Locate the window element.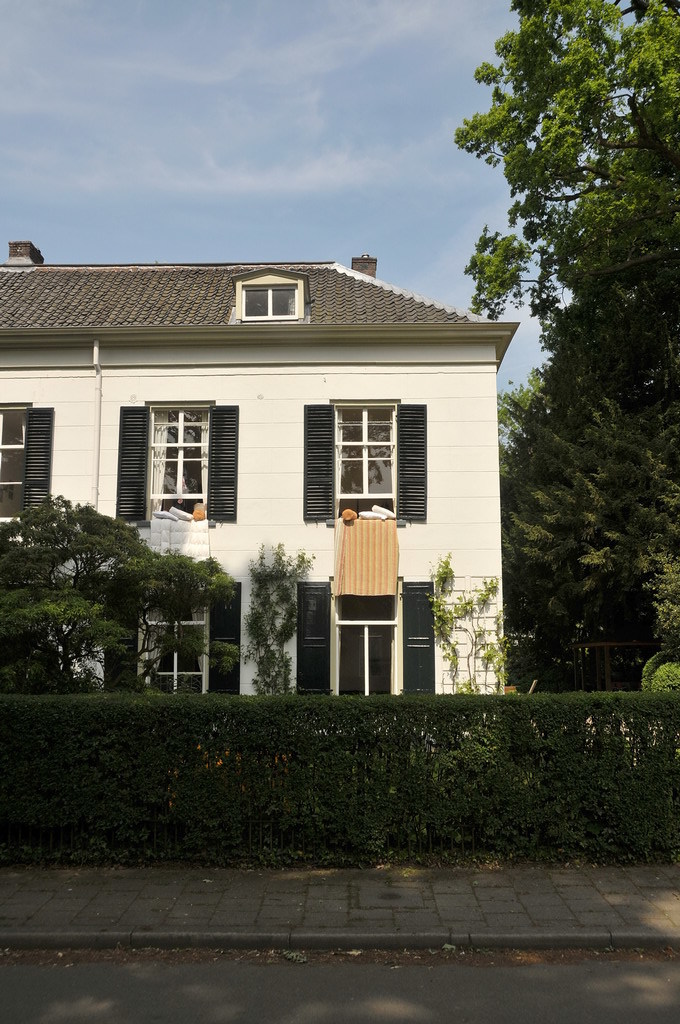
Element bbox: 113 395 244 525.
